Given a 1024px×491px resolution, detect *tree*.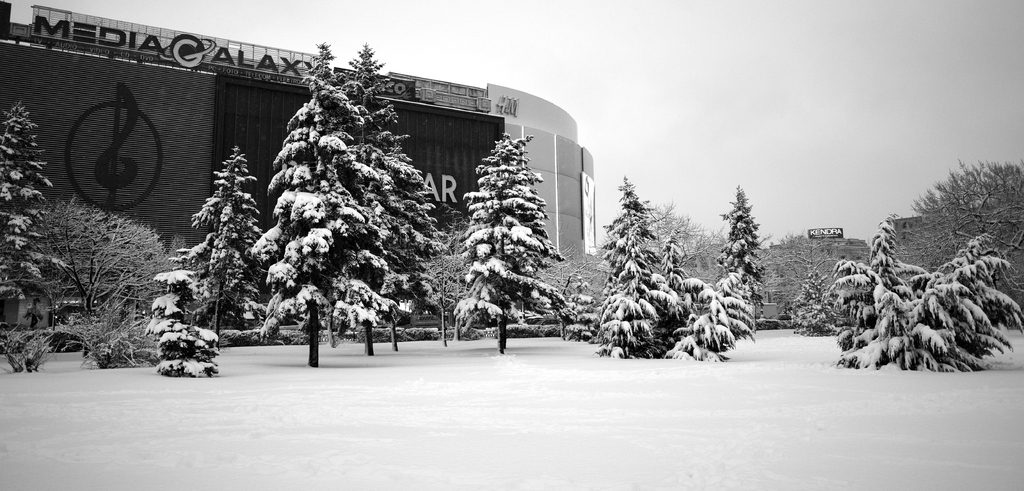
0 98 65 320.
